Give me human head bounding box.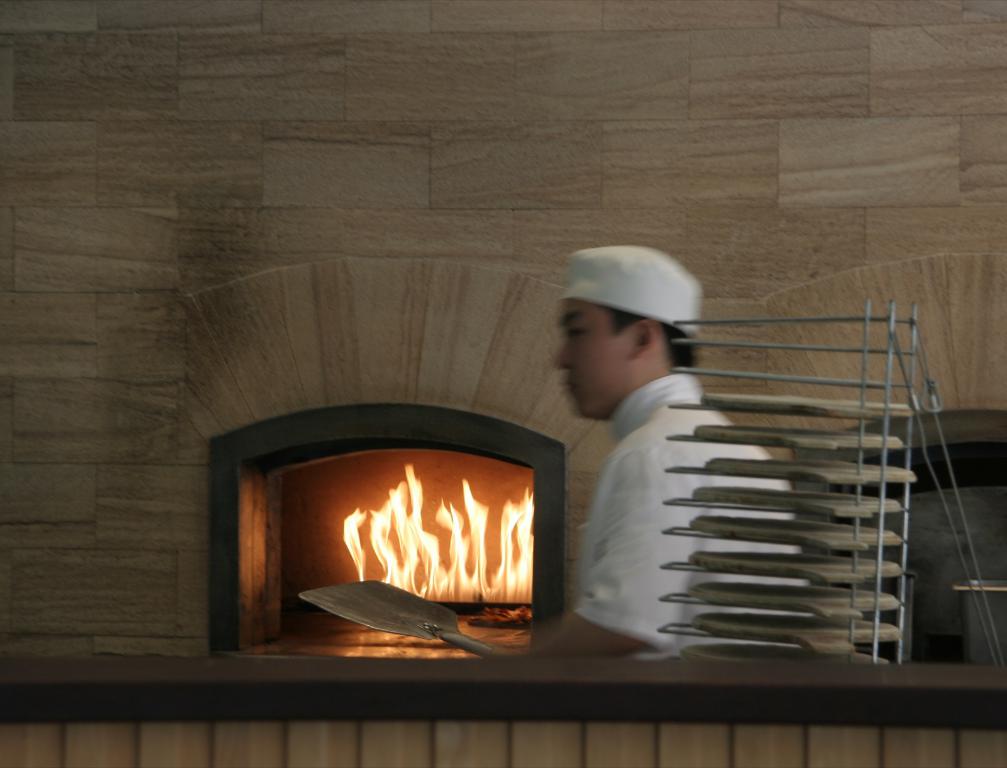
(544,245,718,411).
